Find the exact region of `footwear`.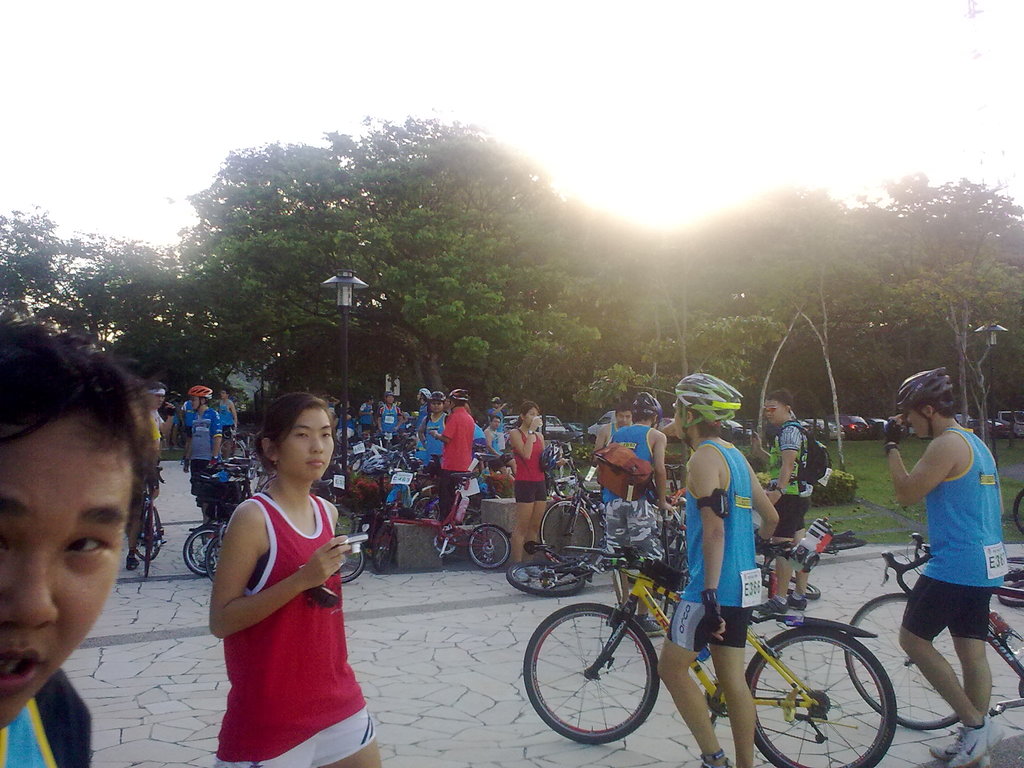
Exact region: [left=786, top=596, right=810, bottom=609].
